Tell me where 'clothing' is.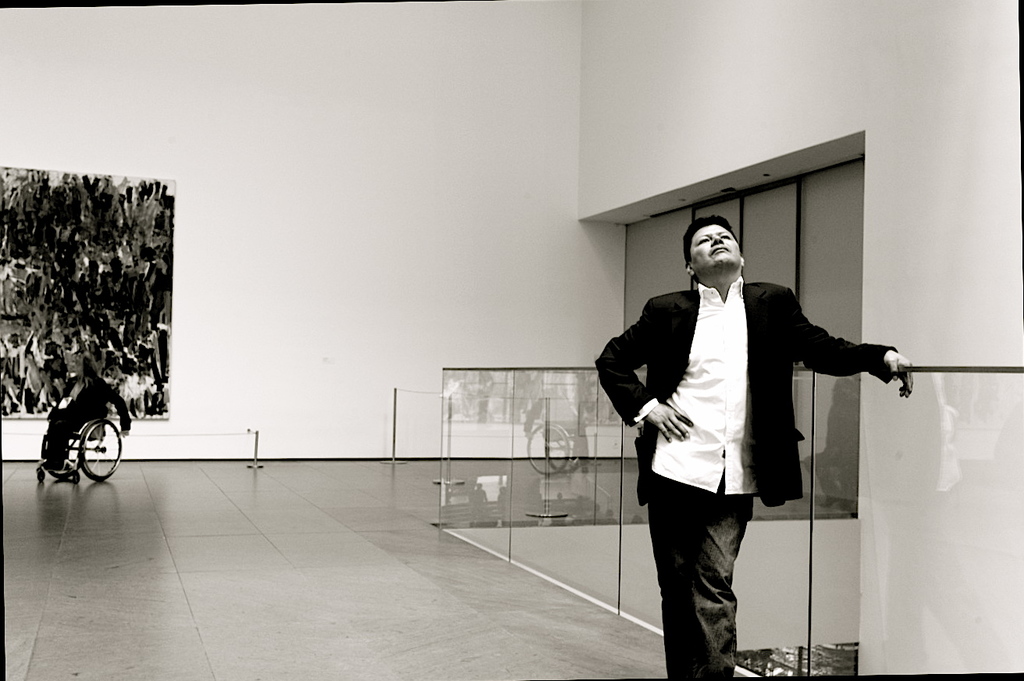
'clothing' is at bbox(596, 278, 898, 680).
